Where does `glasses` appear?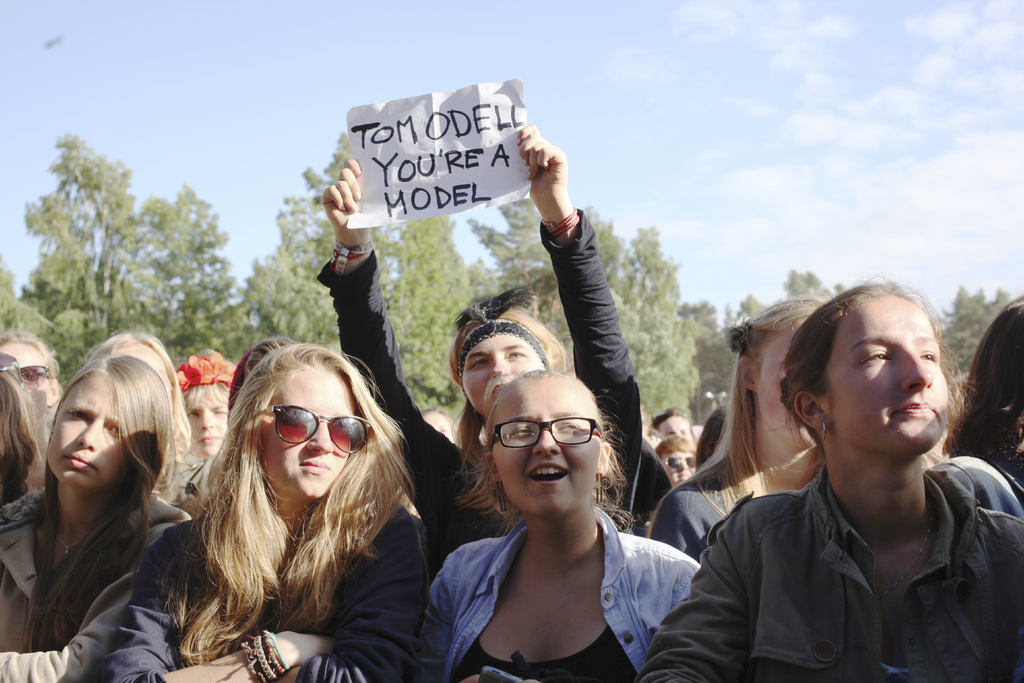
Appears at BBox(488, 417, 605, 450).
